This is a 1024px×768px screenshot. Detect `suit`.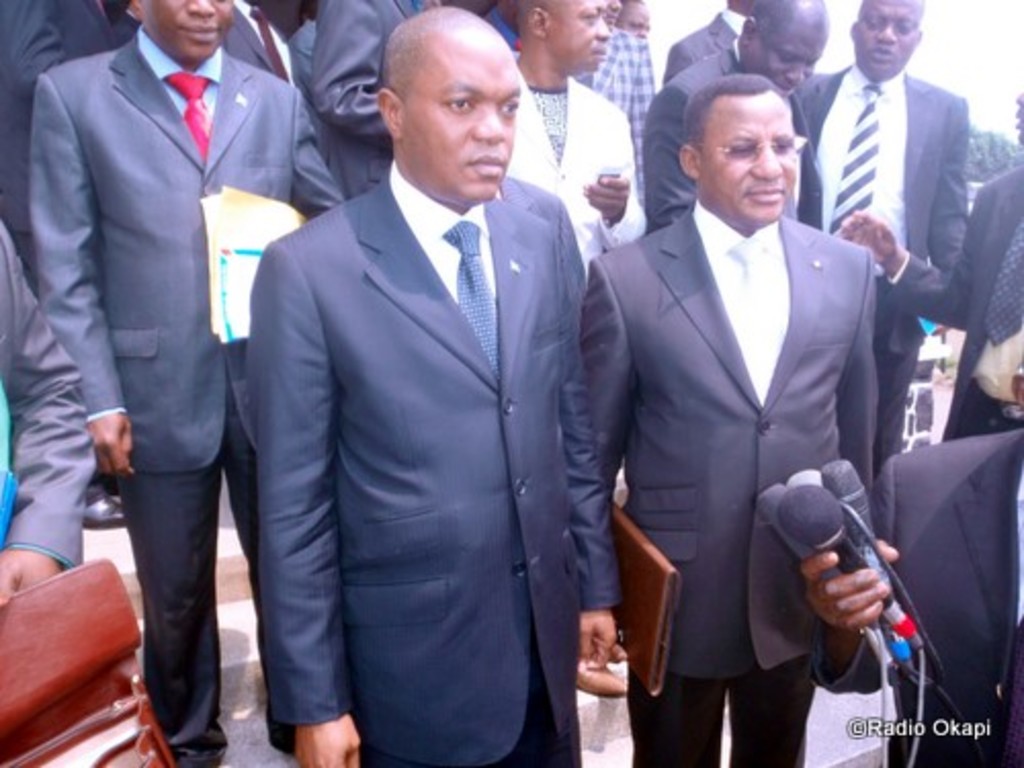
l=0, t=215, r=92, b=588.
